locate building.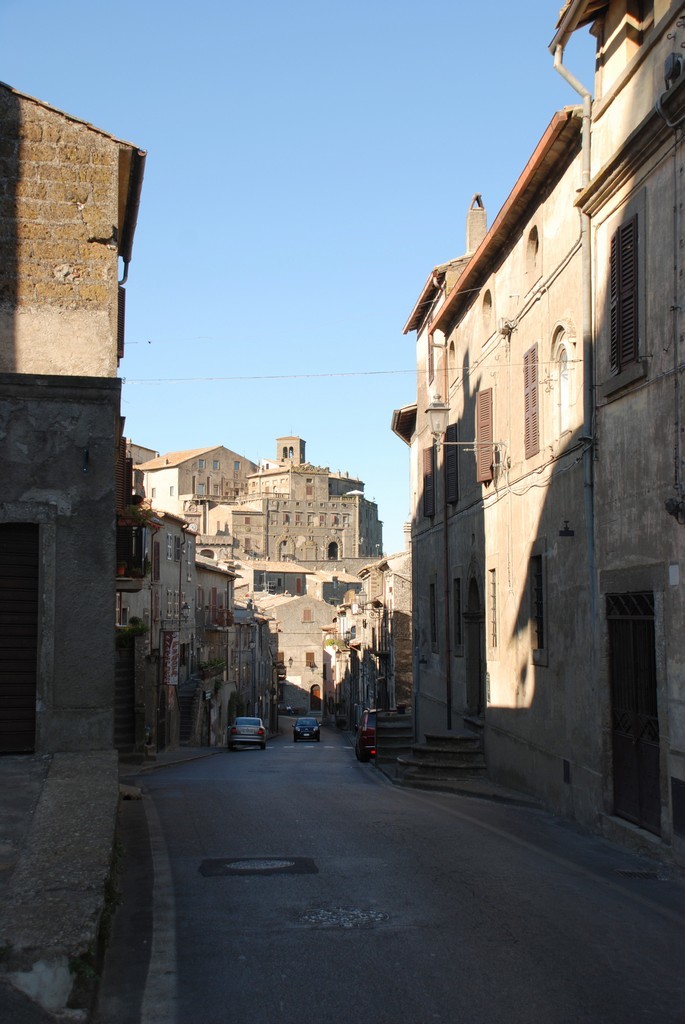
Bounding box: x1=0 y1=80 x2=148 y2=751.
